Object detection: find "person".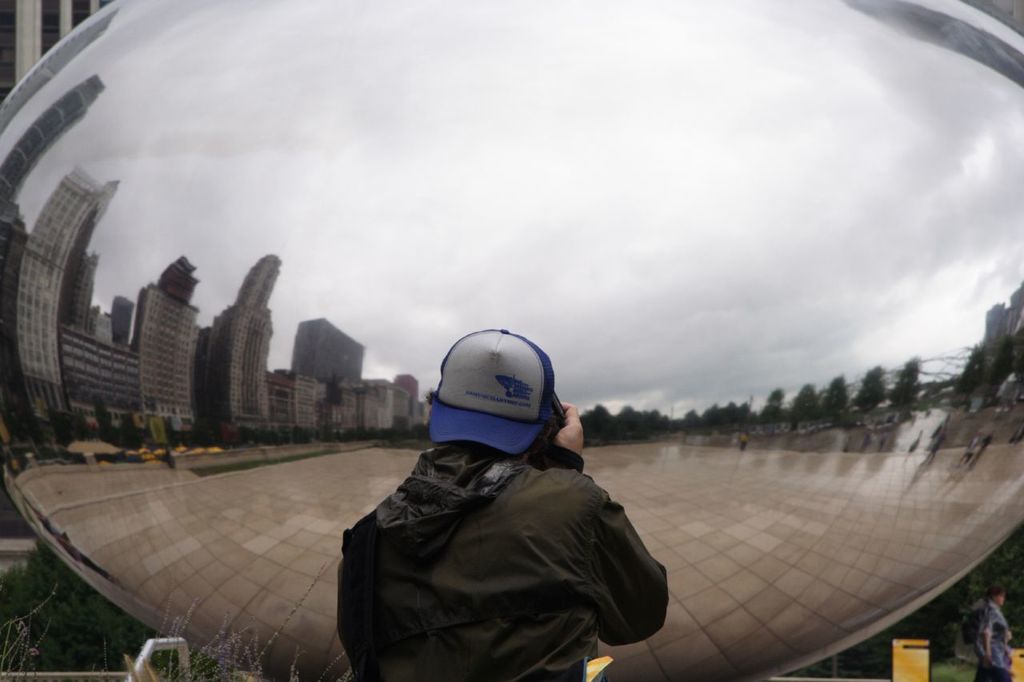
detection(976, 585, 1017, 681).
